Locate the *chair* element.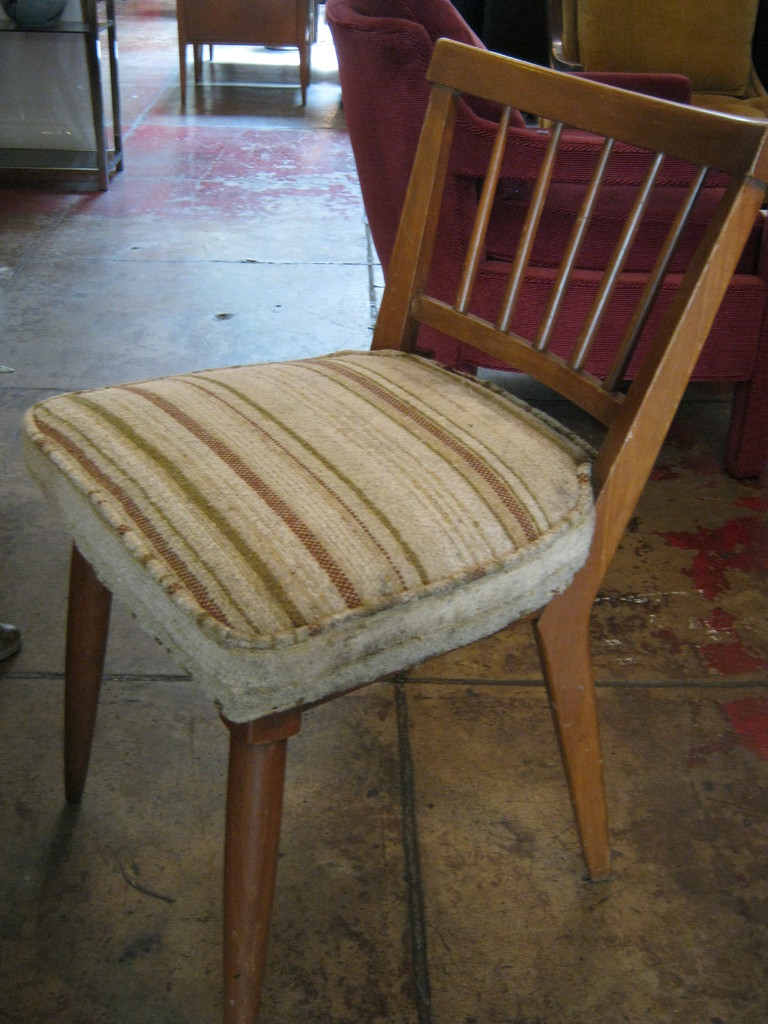
Element bbox: 314,0,767,500.
